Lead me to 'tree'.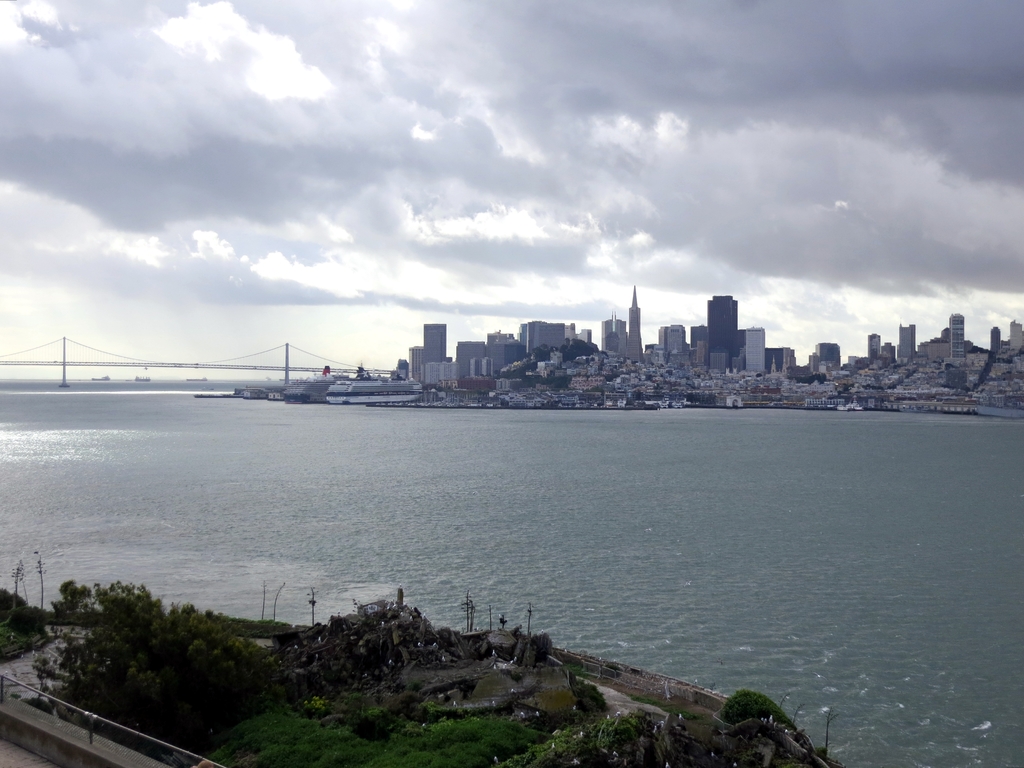
Lead to [left=497, top=611, right=508, bottom=635].
